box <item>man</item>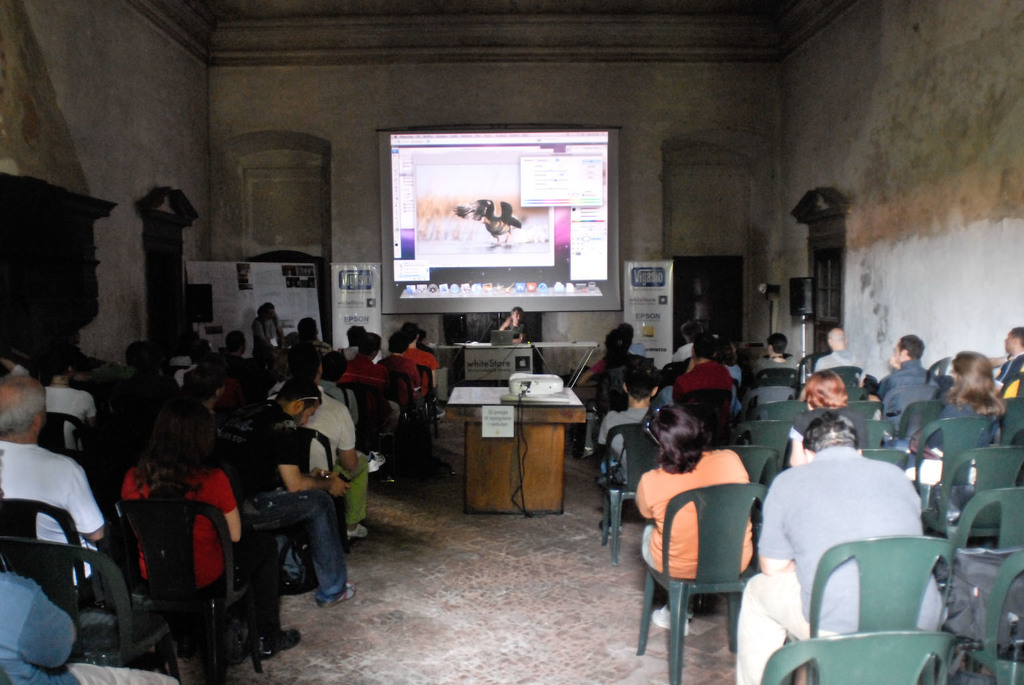
(left=0, top=375, right=111, bottom=602)
